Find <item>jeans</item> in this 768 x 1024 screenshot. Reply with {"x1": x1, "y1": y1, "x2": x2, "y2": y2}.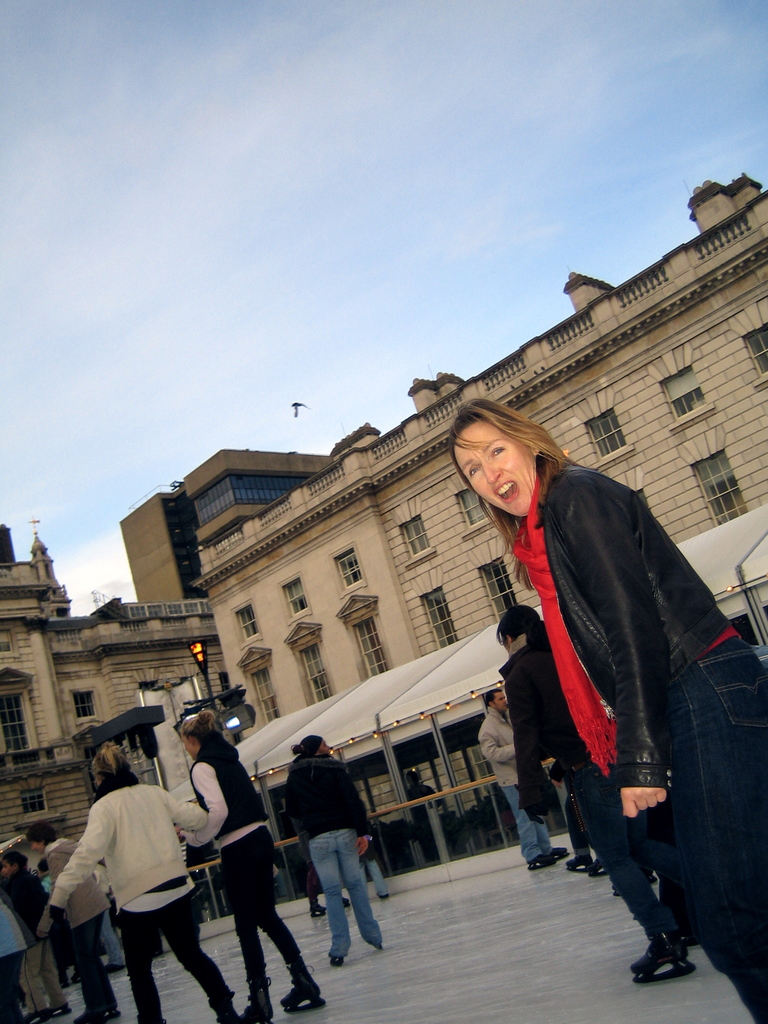
{"x1": 308, "y1": 838, "x2": 383, "y2": 963}.
